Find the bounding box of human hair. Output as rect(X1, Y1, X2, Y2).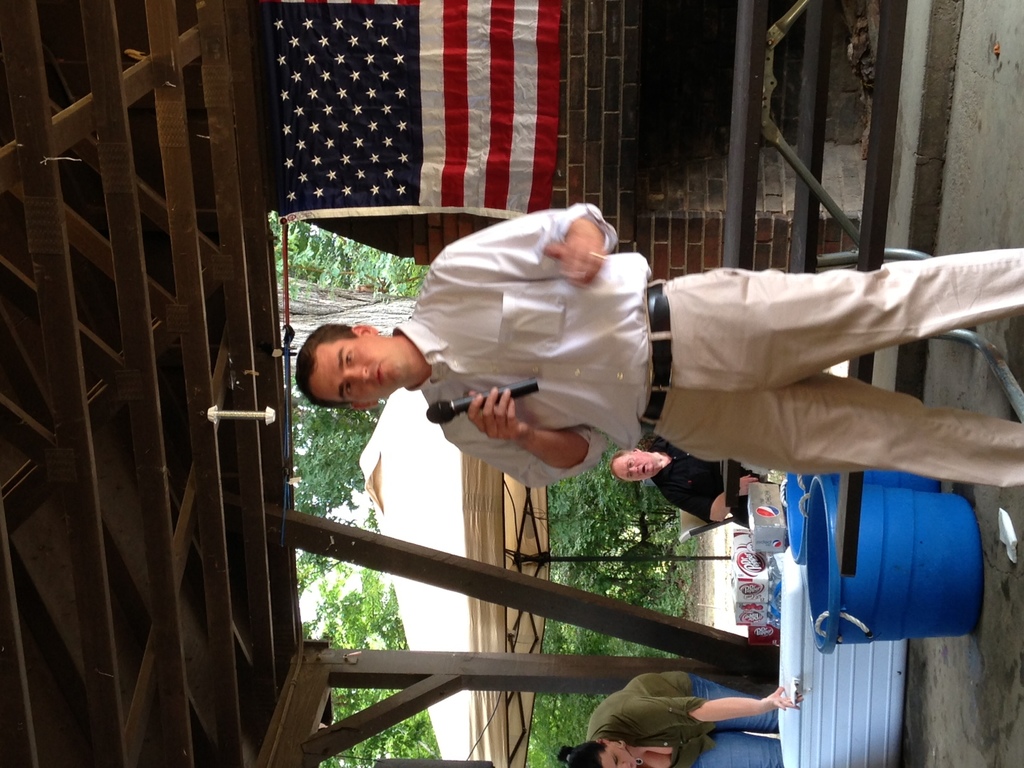
rect(293, 312, 351, 403).
